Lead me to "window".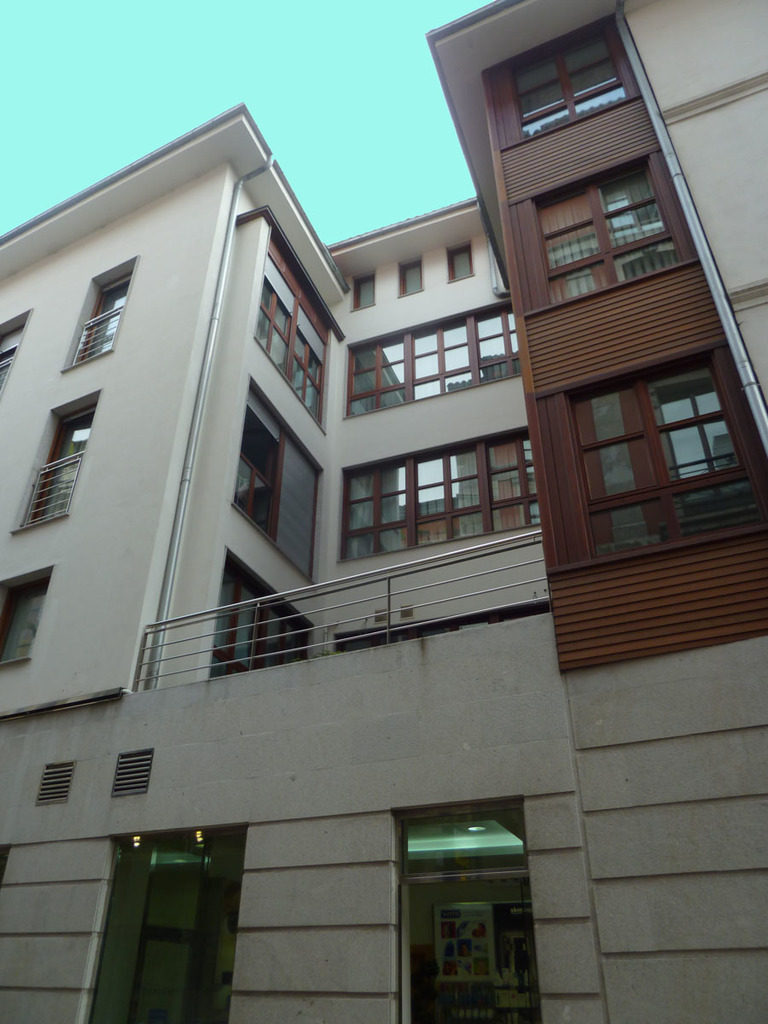
Lead to (340, 431, 537, 567).
